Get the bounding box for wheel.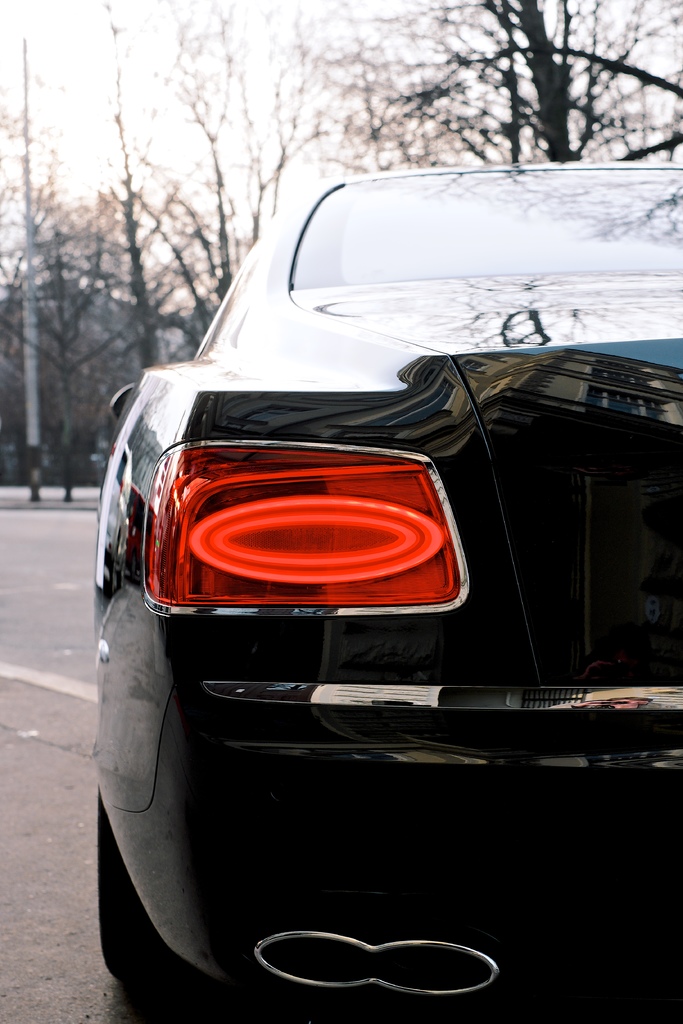
bbox=[95, 782, 187, 1000].
